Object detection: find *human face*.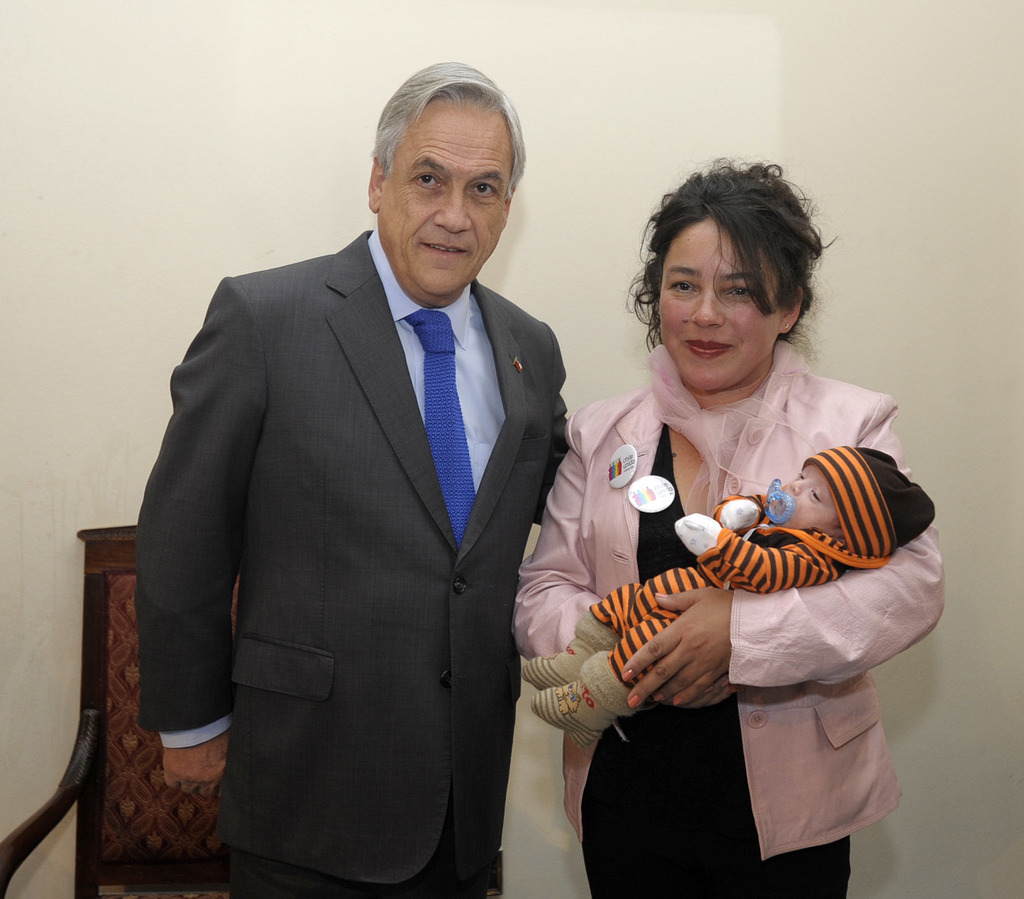
detection(384, 100, 513, 298).
